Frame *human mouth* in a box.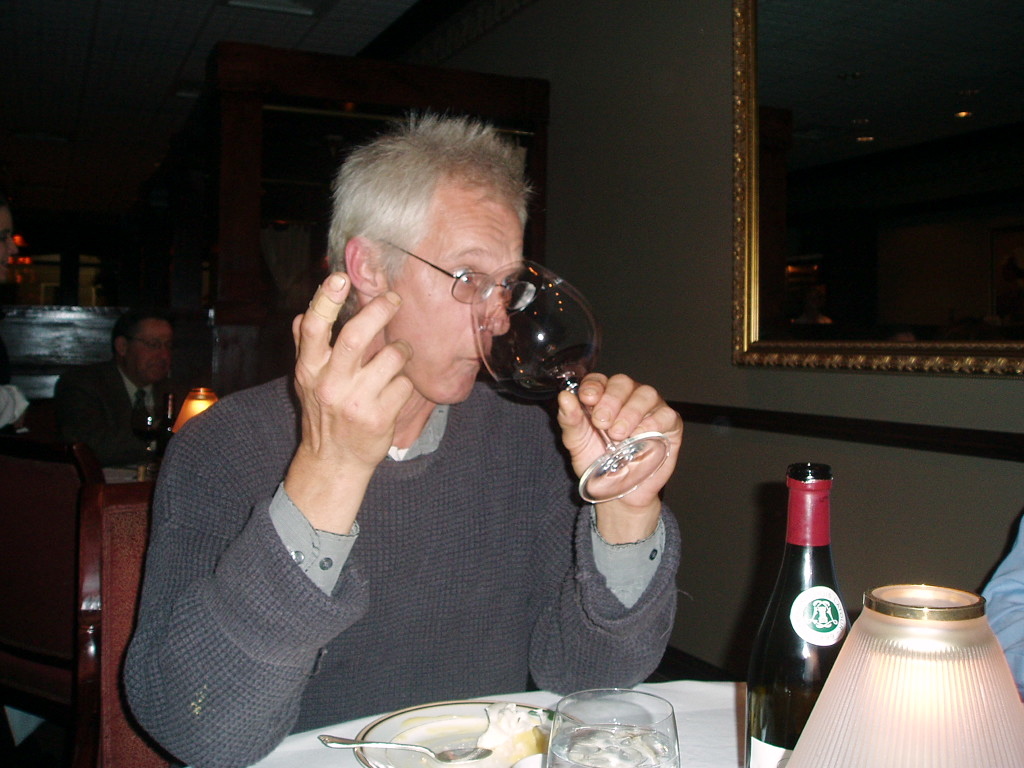
locate(147, 365, 171, 374).
